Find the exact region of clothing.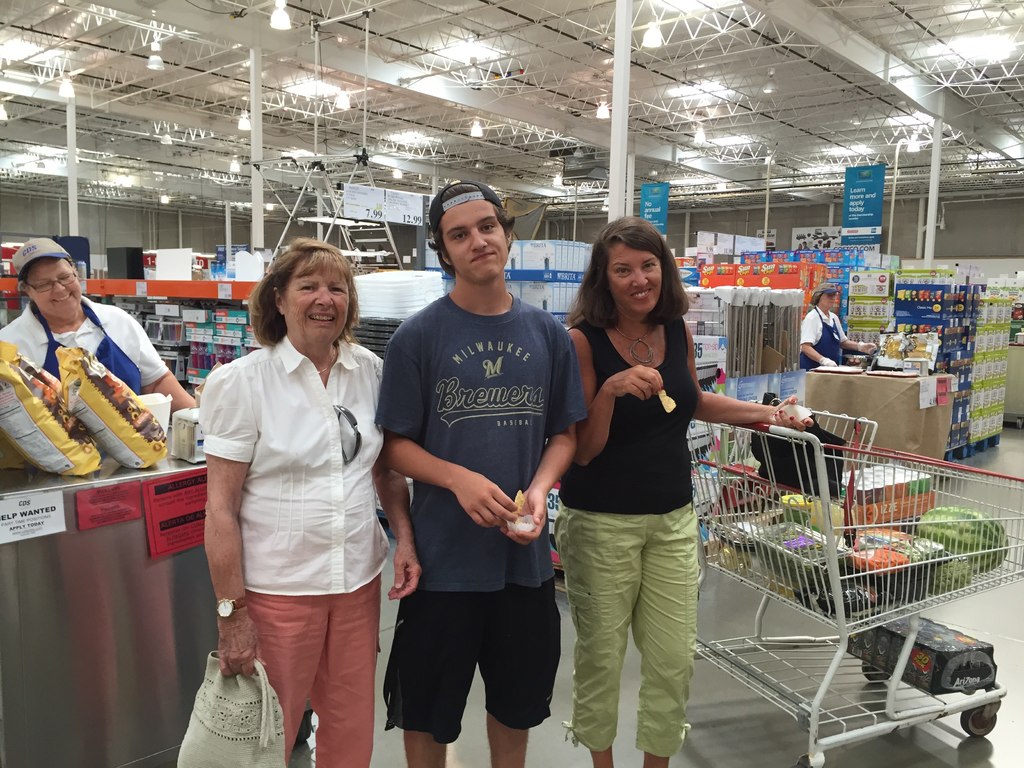
Exact region: 799/305/850/368.
